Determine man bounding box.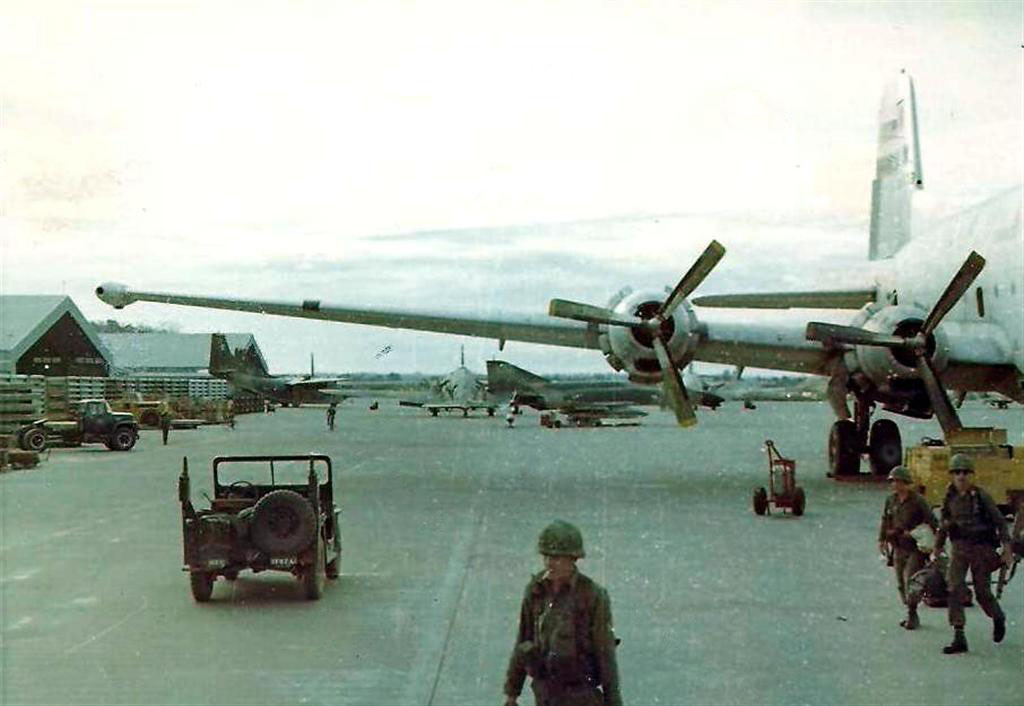
Determined: BBox(872, 457, 936, 632).
